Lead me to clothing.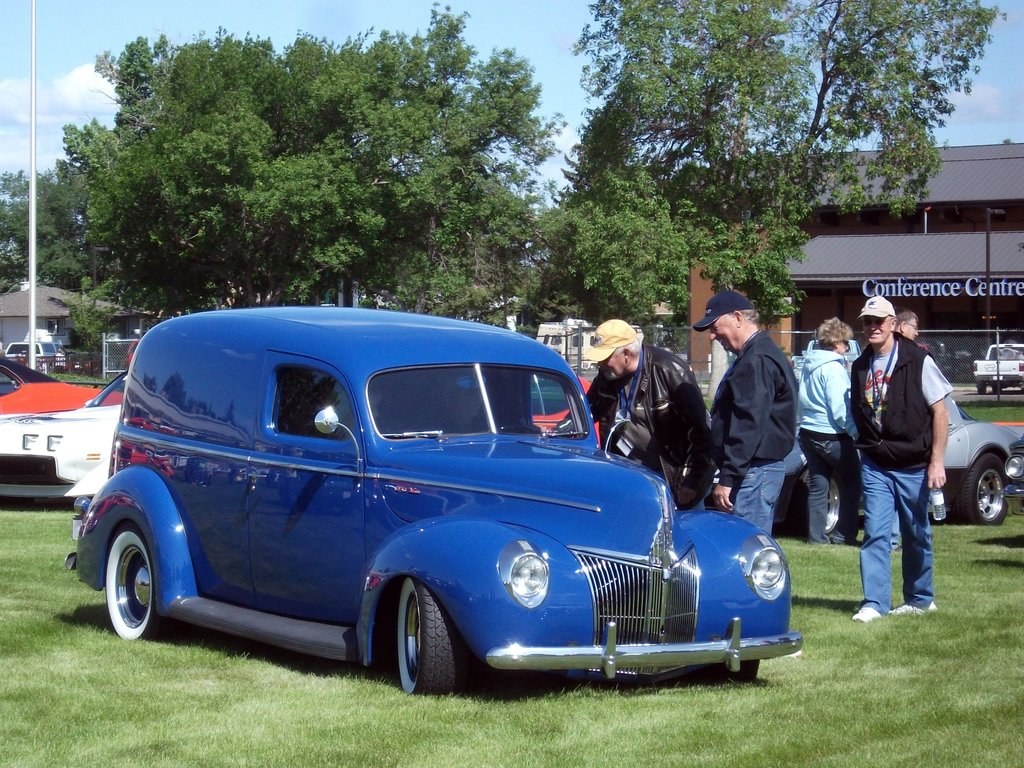
Lead to x1=800 y1=344 x2=865 y2=546.
